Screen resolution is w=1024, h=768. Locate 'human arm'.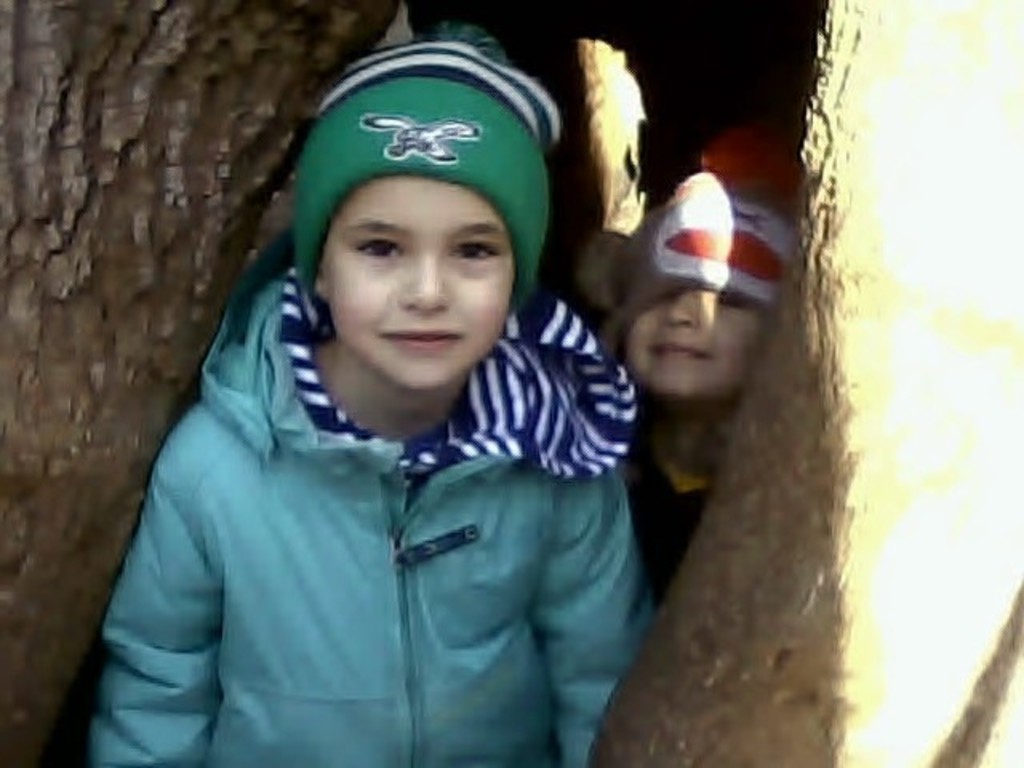
region(101, 466, 226, 758).
